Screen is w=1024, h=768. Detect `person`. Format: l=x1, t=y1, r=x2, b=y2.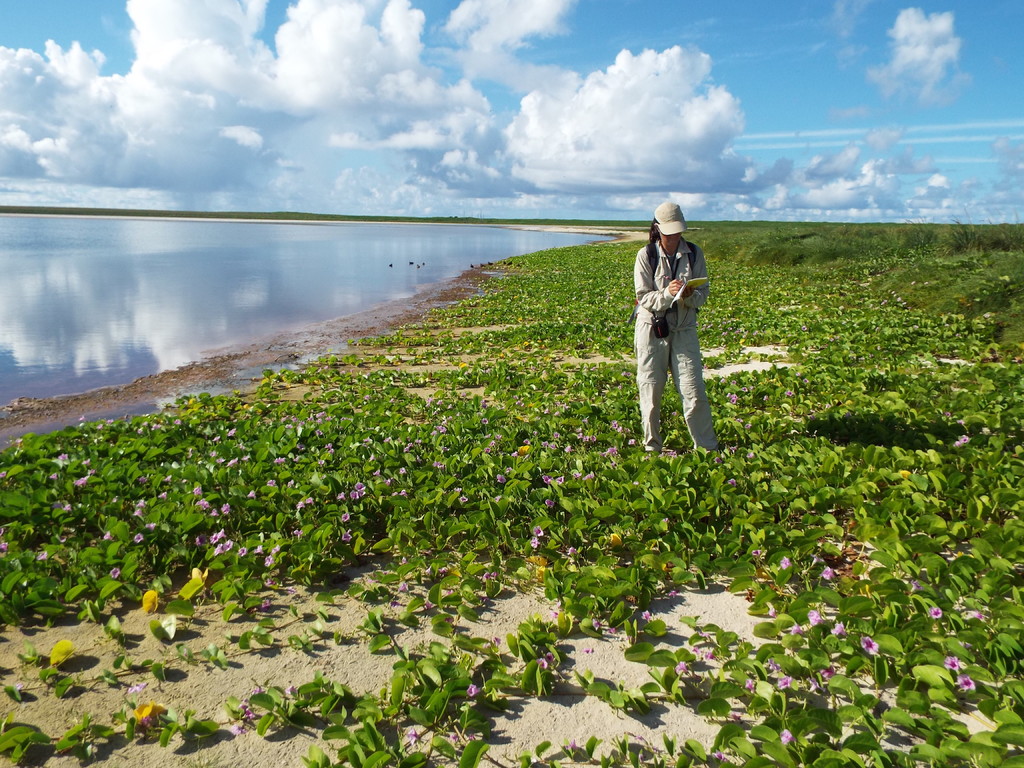
l=635, t=191, r=717, b=469.
